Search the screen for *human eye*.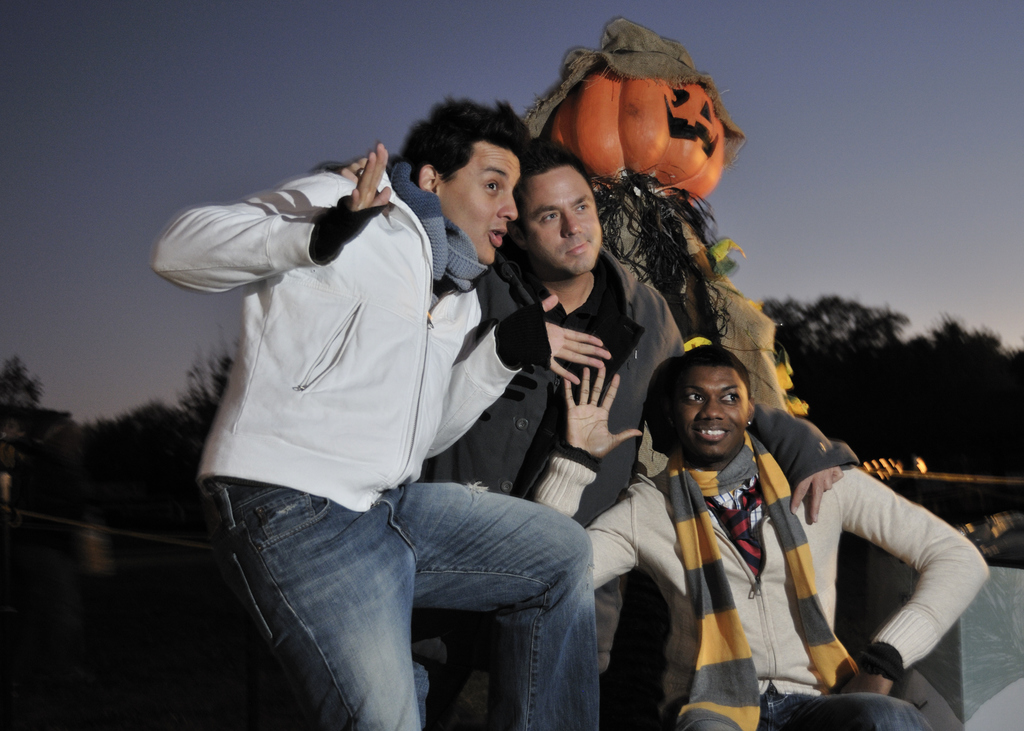
Found at x1=572 y1=200 x2=589 y2=212.
